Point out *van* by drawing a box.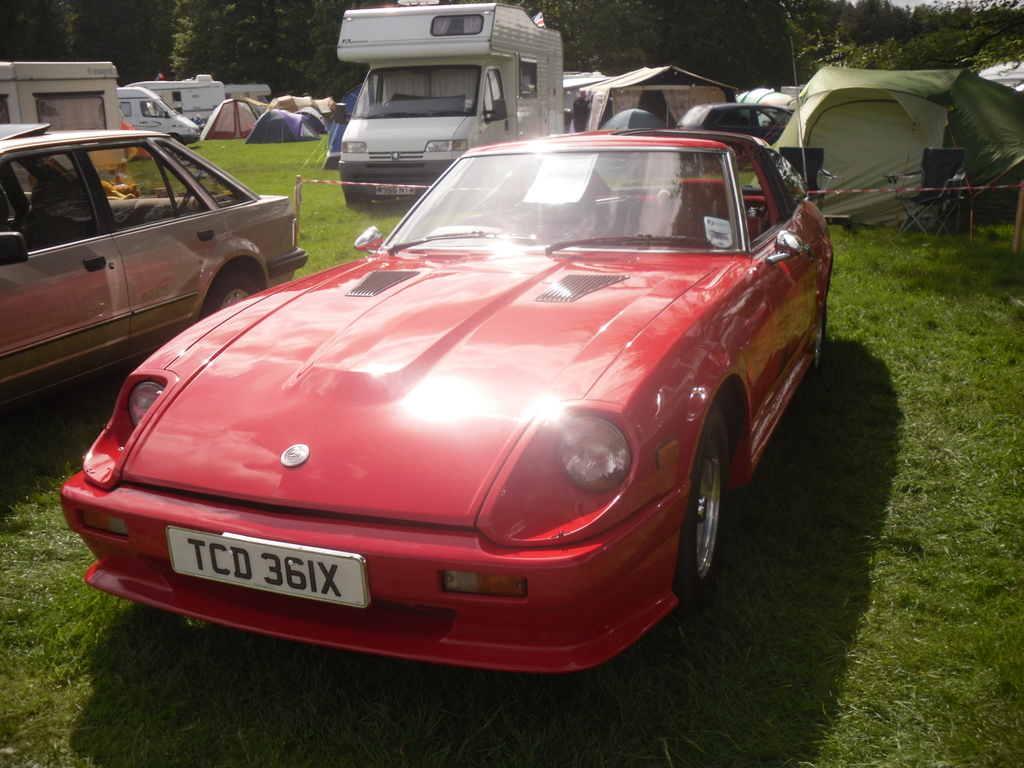
x1=125, y1=70, x2=227, y2=122.
